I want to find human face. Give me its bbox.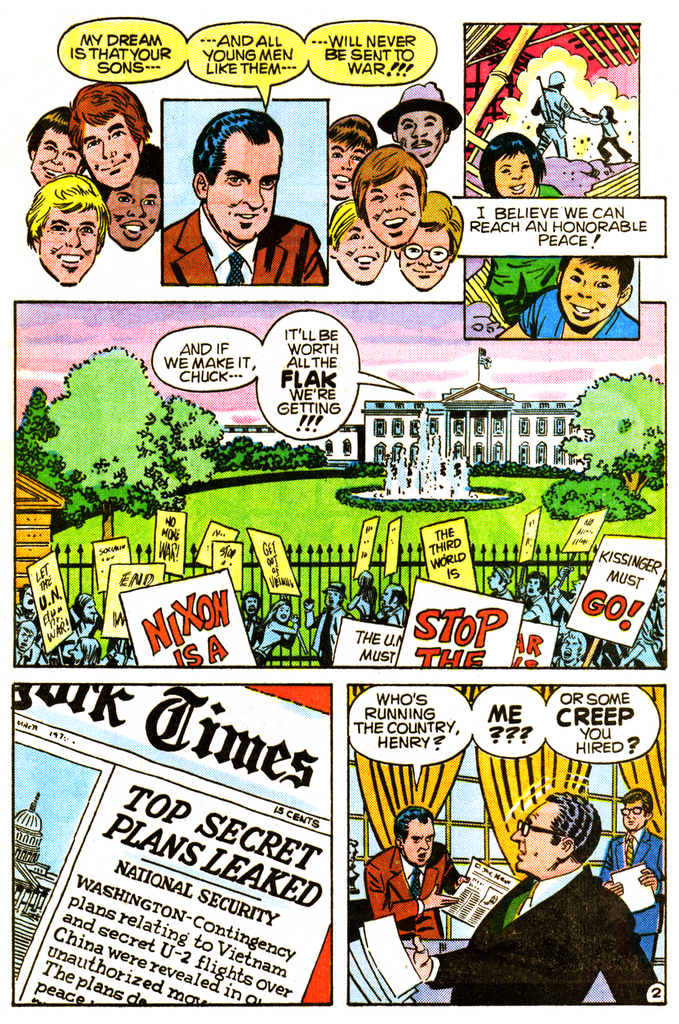
box(561, 264, 617, 319).
